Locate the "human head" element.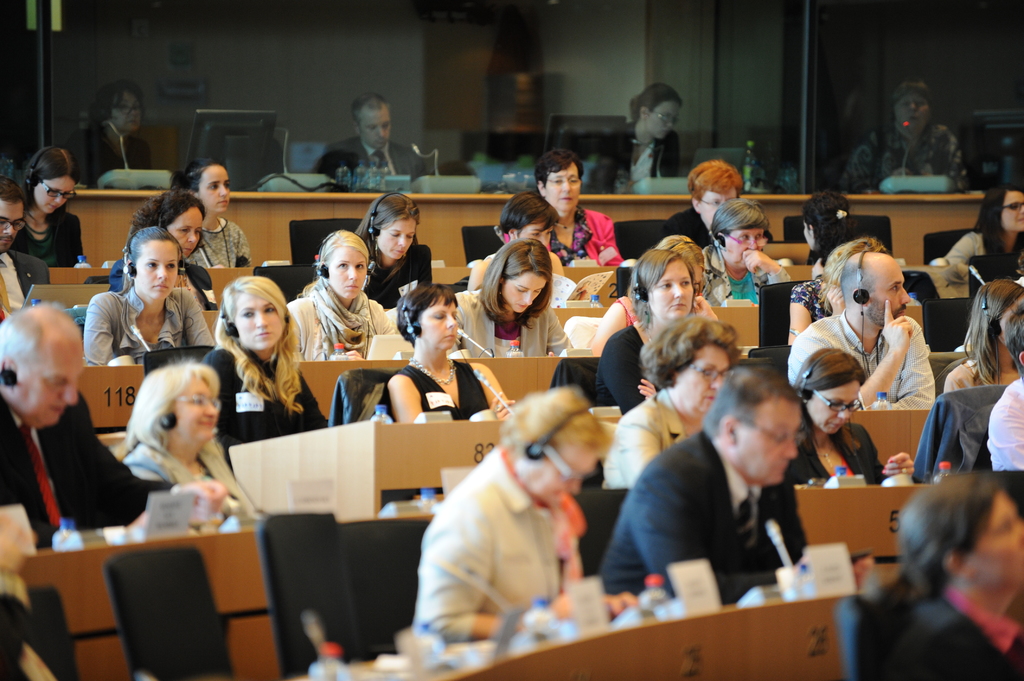
Element bbox: [685,159,741,230].
